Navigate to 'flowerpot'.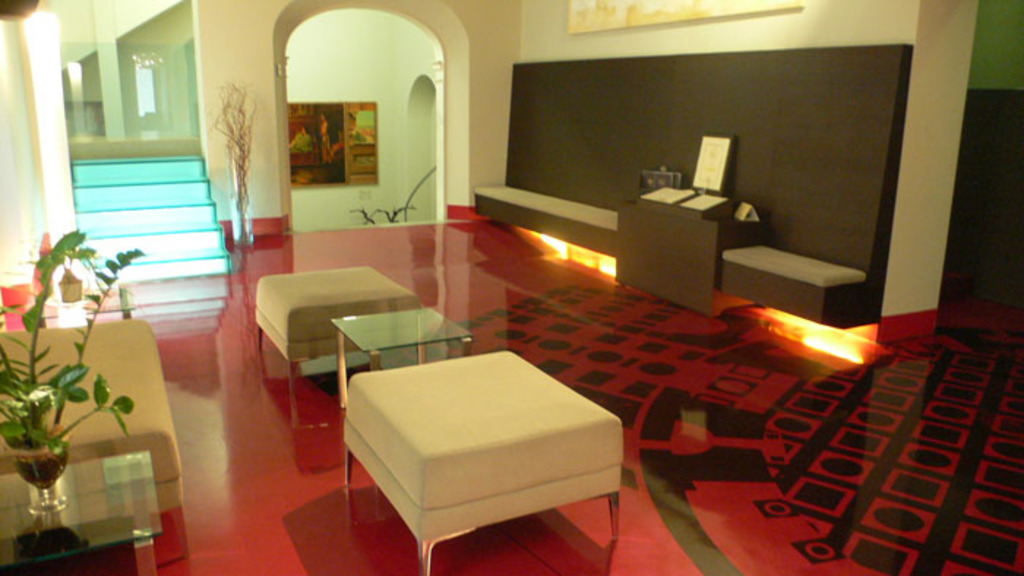
Navigation target: pyautogui.locateOnScreen(0, 434, 69, 506).
